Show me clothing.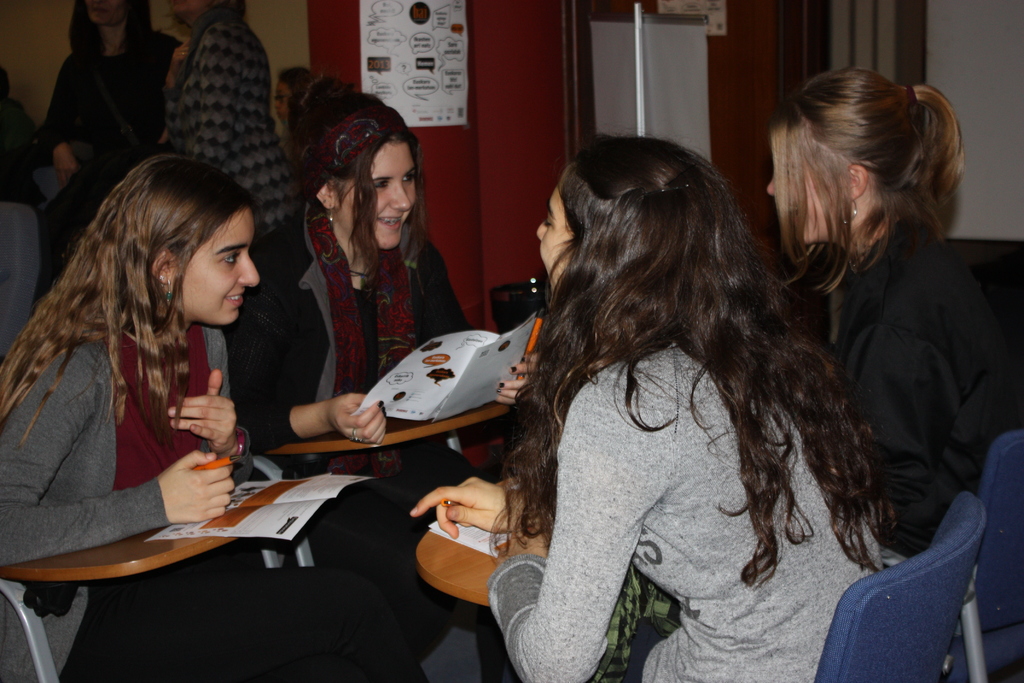
clothing is here: (0, 310, 456, 682).
